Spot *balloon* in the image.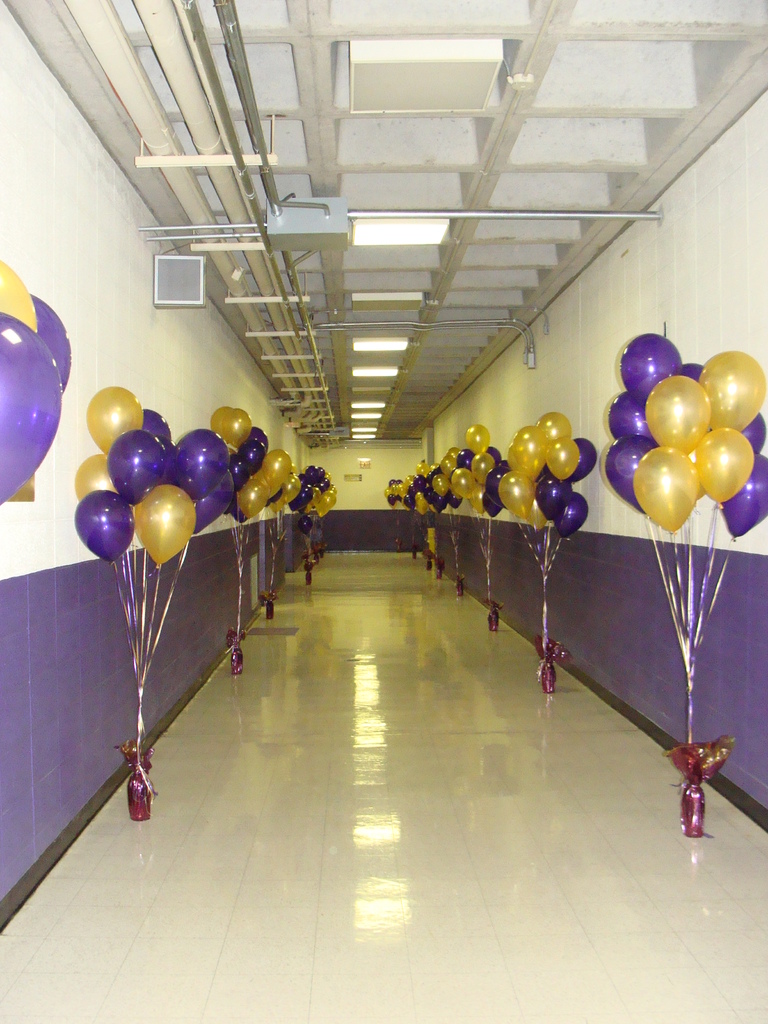
*balloon* found at 220 466 236 516.
